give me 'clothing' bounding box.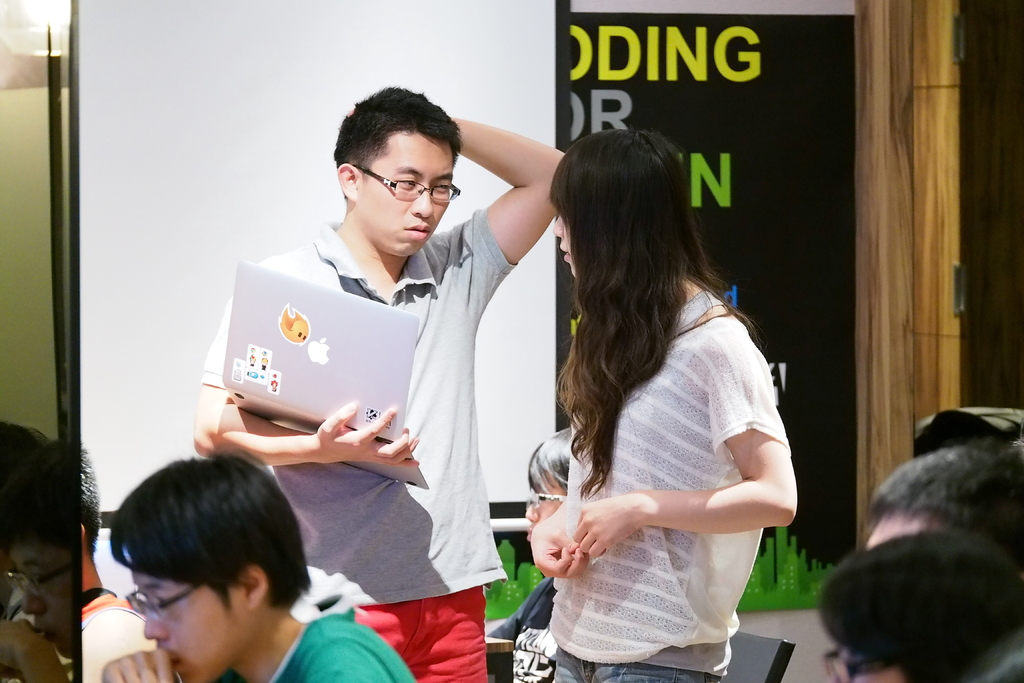
BBox(271, 617, 412, 682).
